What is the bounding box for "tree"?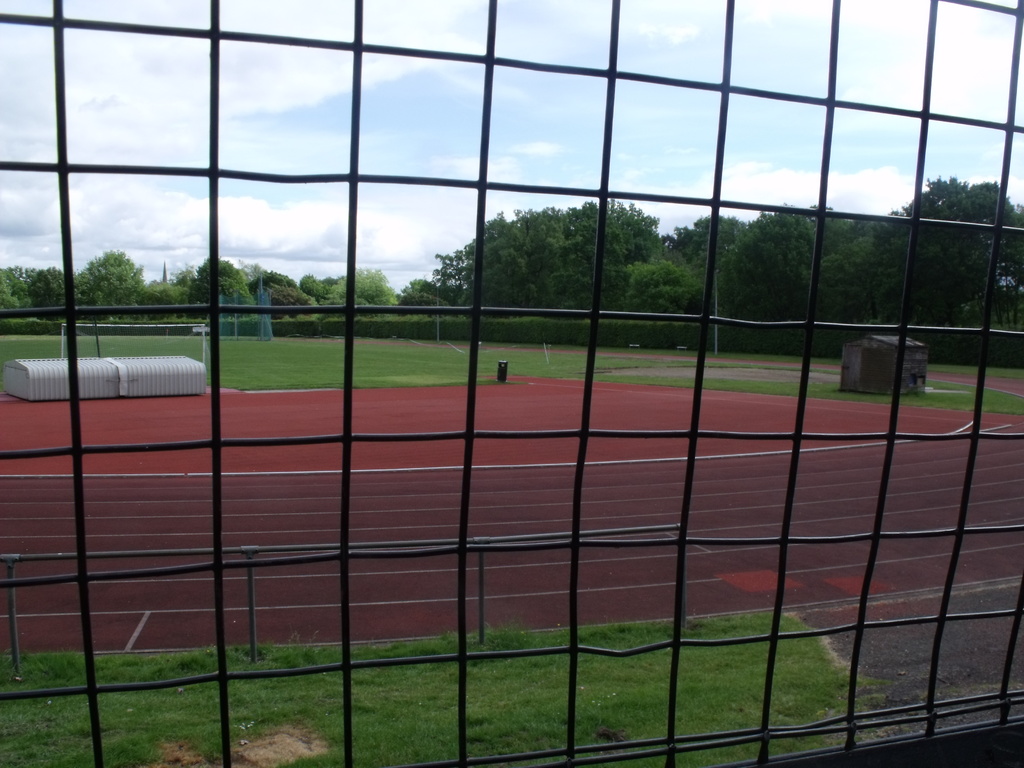
bbox(426, 247, 477, 315).
